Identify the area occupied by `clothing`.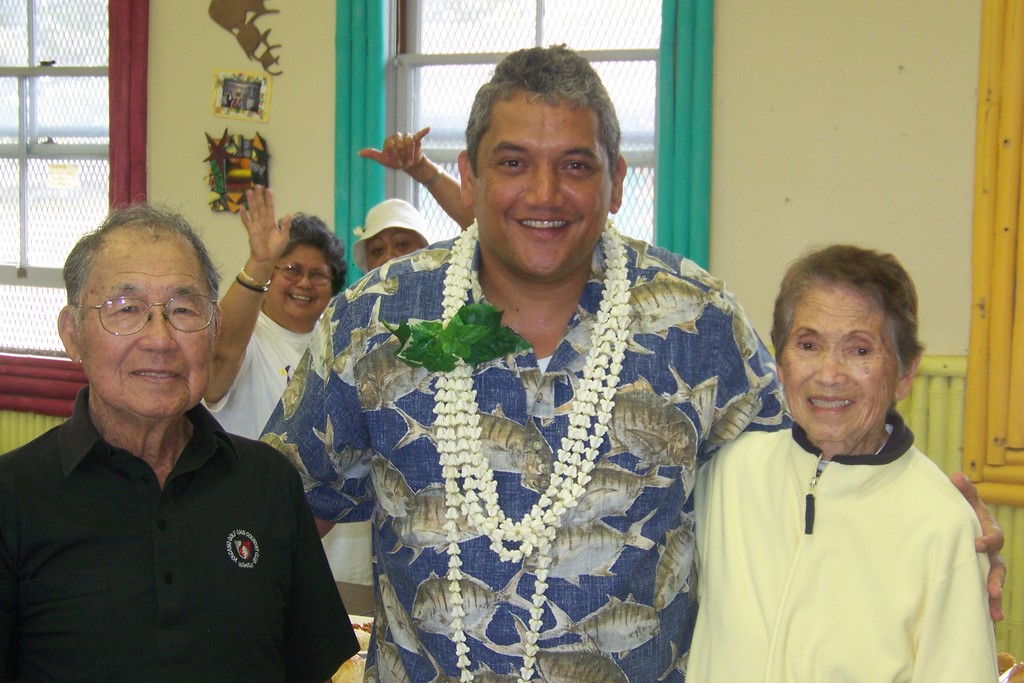
Area: <bbox>8, 346, 367, 670</bbox>.
